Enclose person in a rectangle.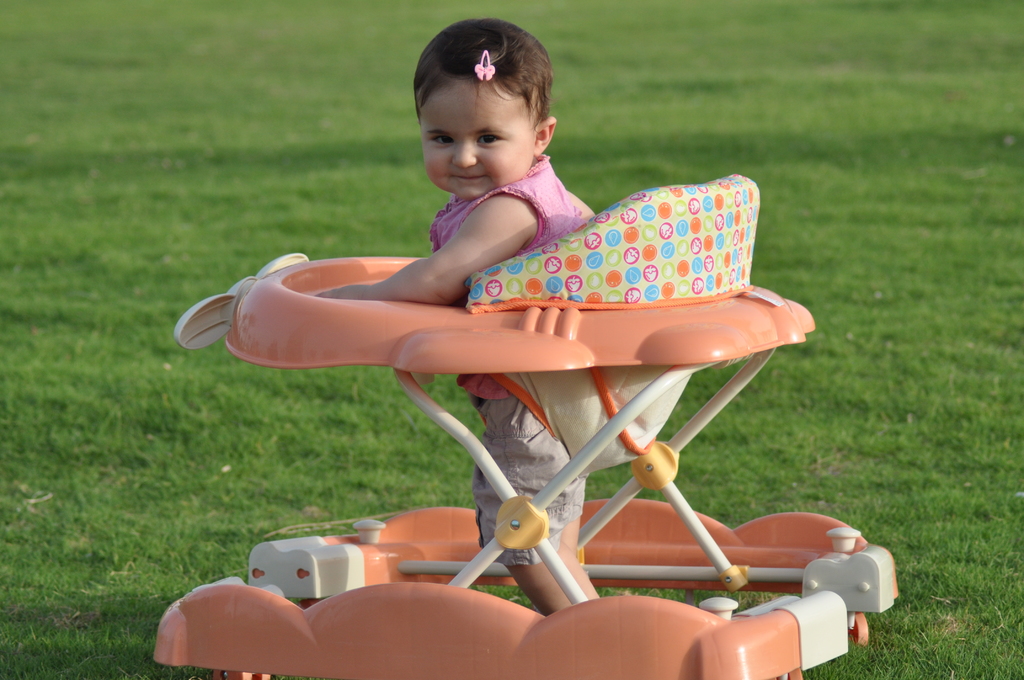
region(312, 13, 602, 617).
